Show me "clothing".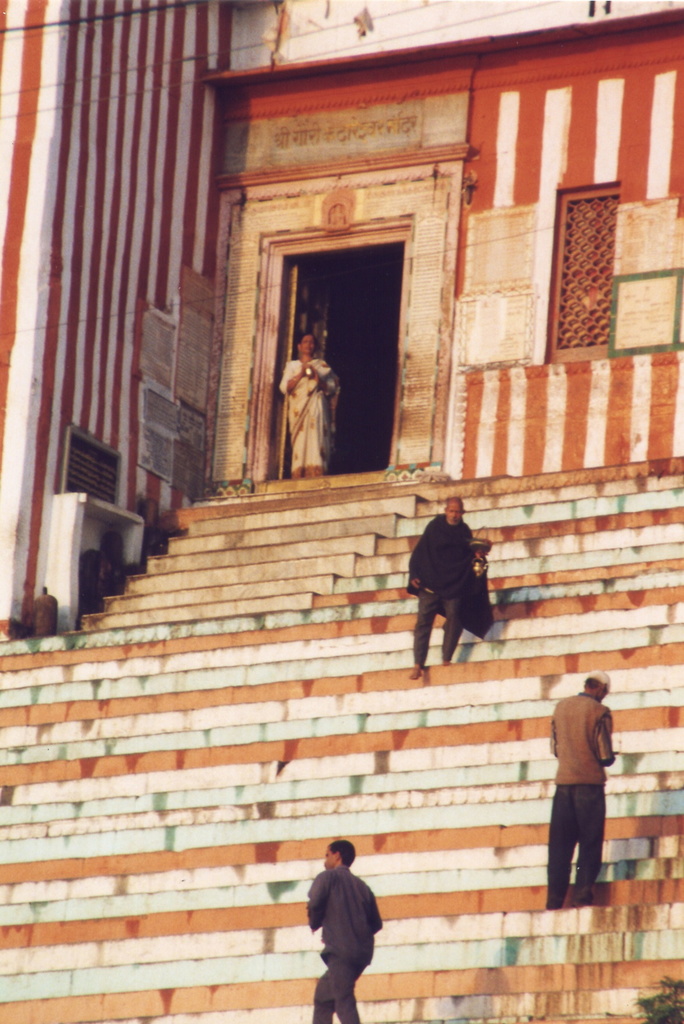
"clothing" is here: 311, 860, 393, 1005.
